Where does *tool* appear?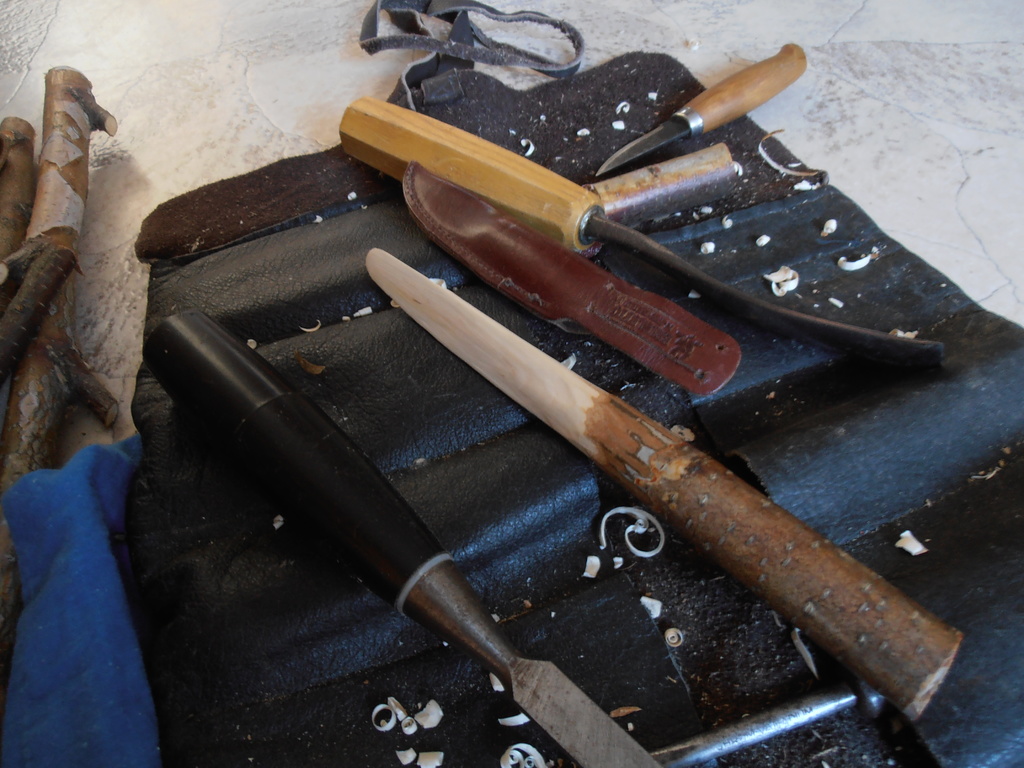
Appears at [x1=590, y1=39, x2=812, y2=177].
